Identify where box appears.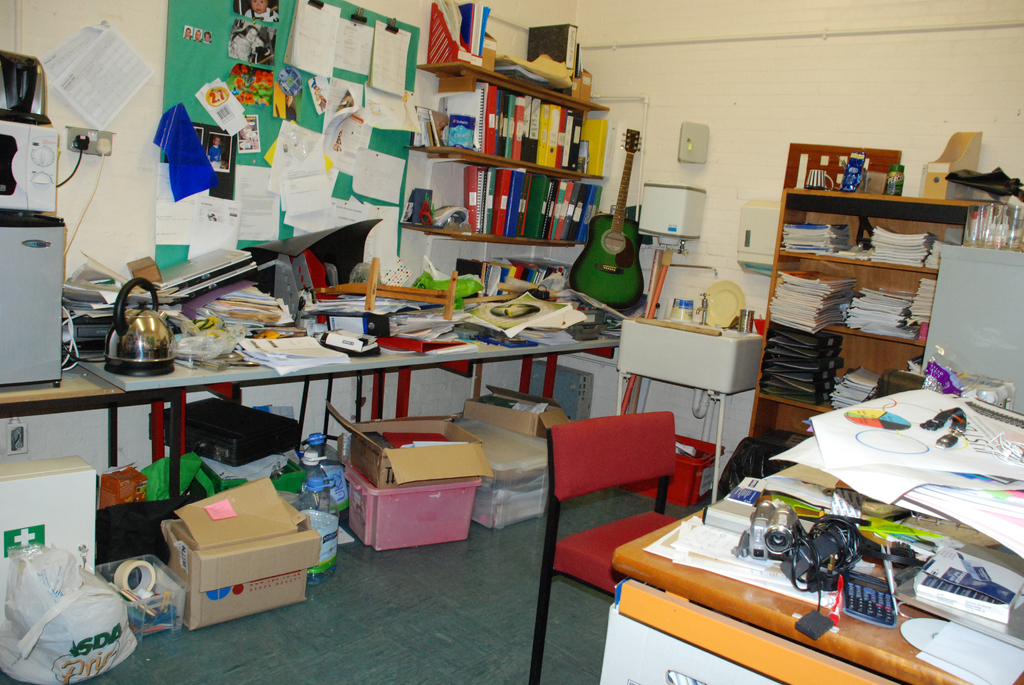
Appears at <box>466,387,571,436</box>.
